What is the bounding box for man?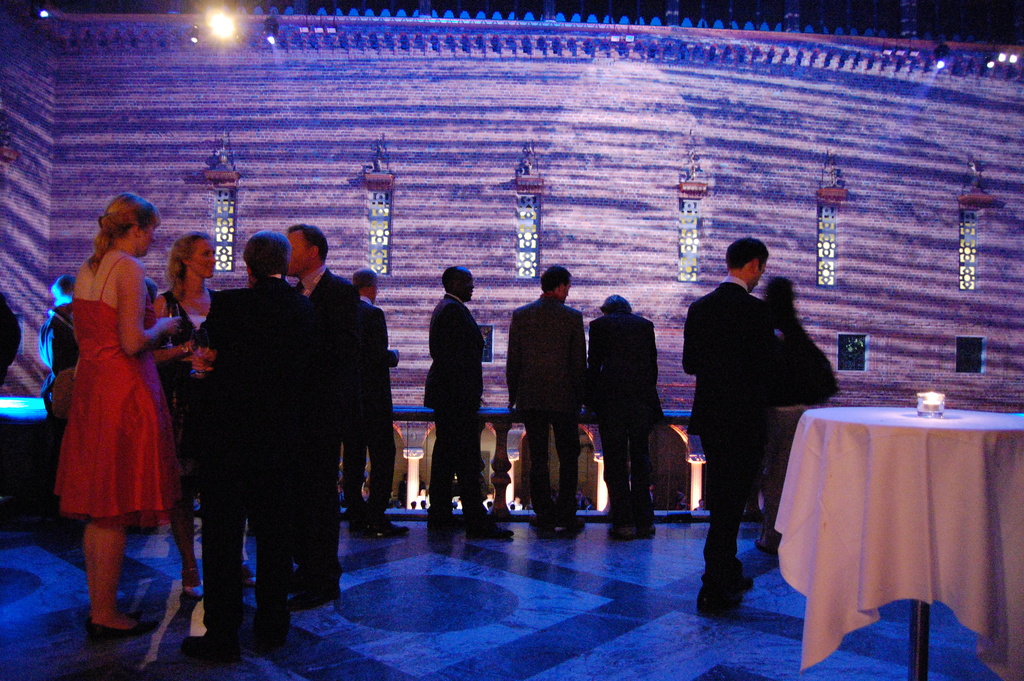
pyautogui.locateOnScreen(500, 265, 588, 539).
